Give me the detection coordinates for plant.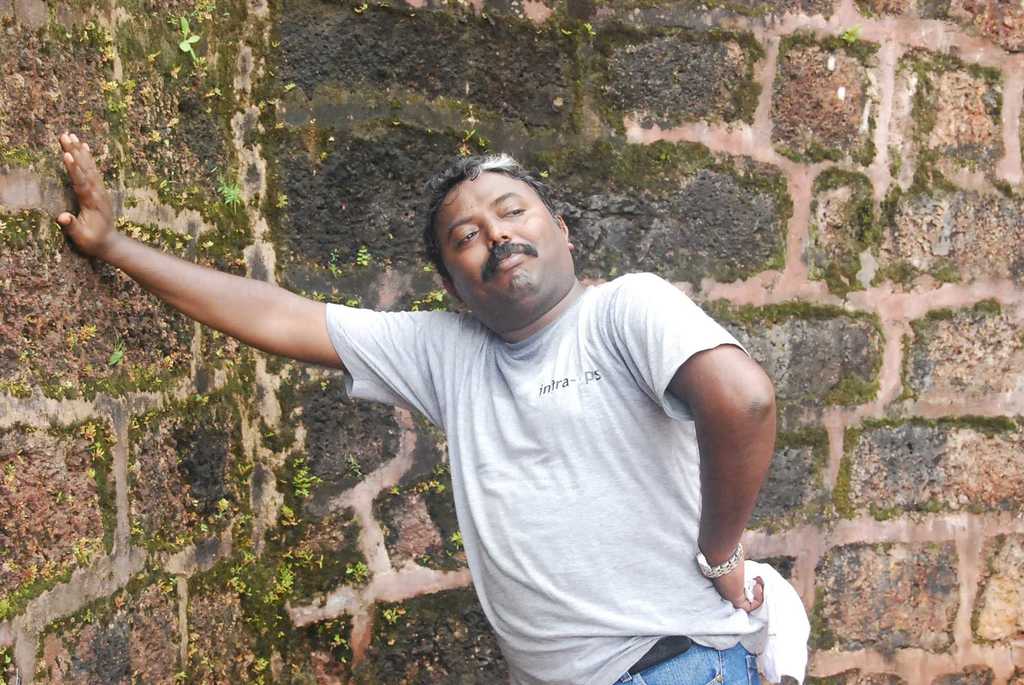
(461, 129, 476, 141).
